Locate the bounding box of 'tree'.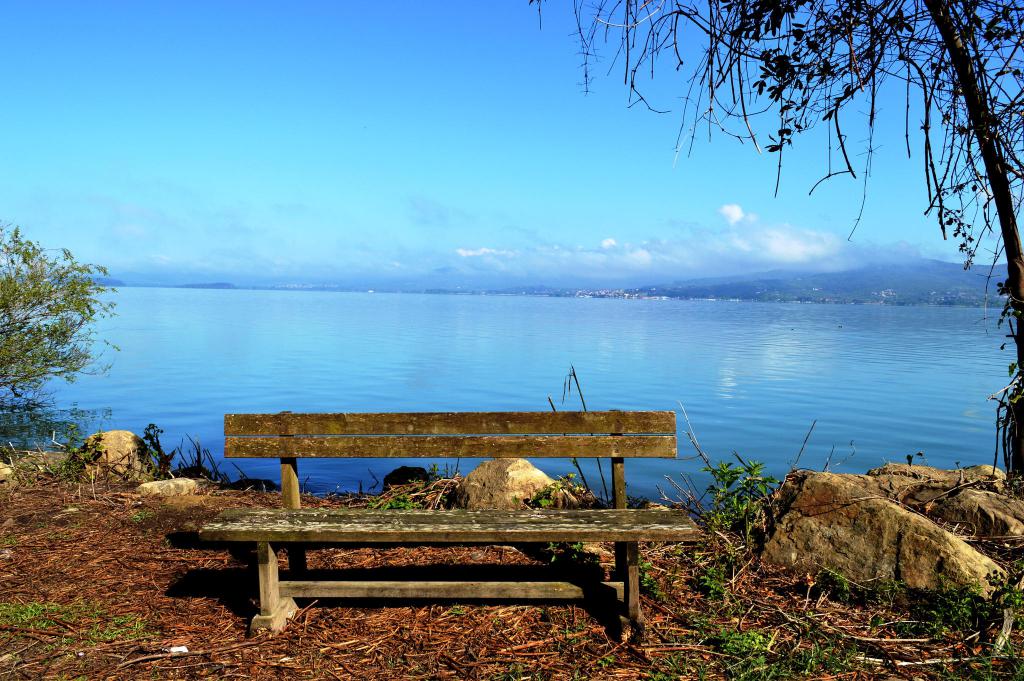
Bounding box: Rect(4, 216, 118, 463).
